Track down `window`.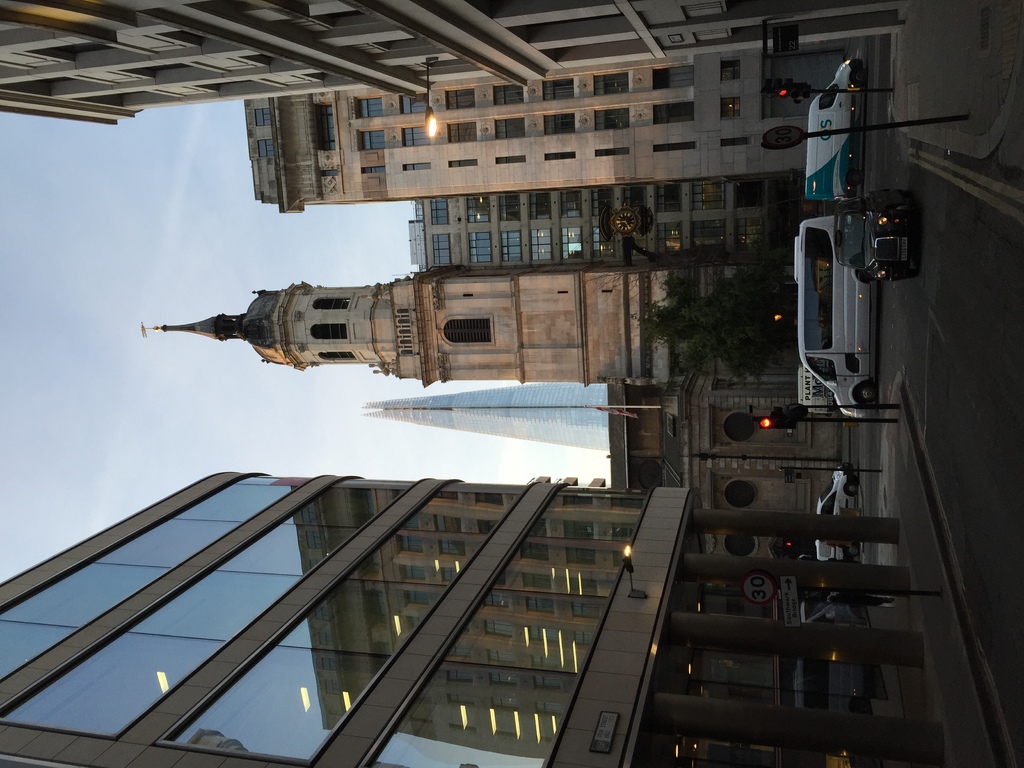
Tracked to (593,69,628,97).
